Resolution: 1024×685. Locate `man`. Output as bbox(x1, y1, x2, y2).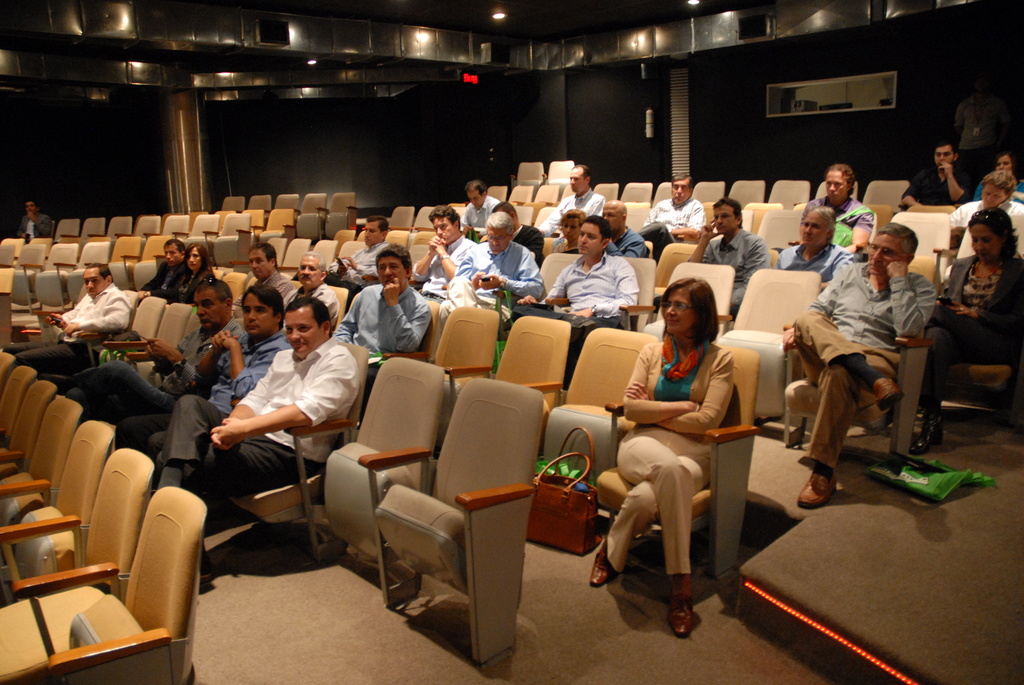
bbox(516, 214, 640, 326).
